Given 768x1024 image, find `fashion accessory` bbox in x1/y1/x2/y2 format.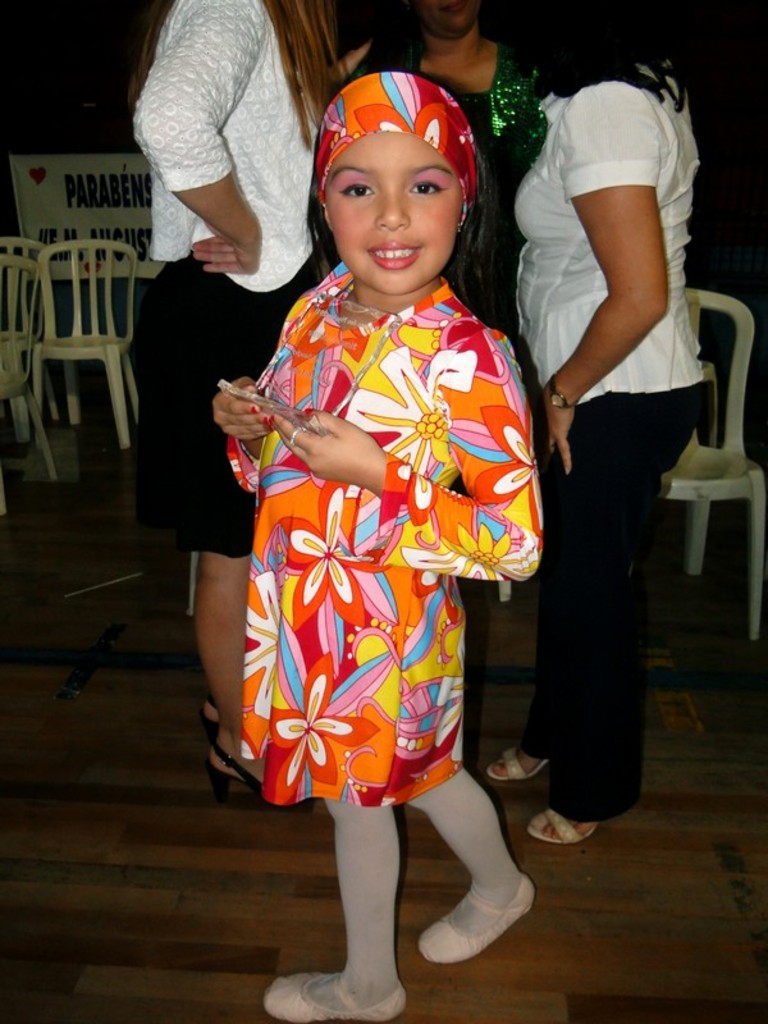
287/428/302/447.
